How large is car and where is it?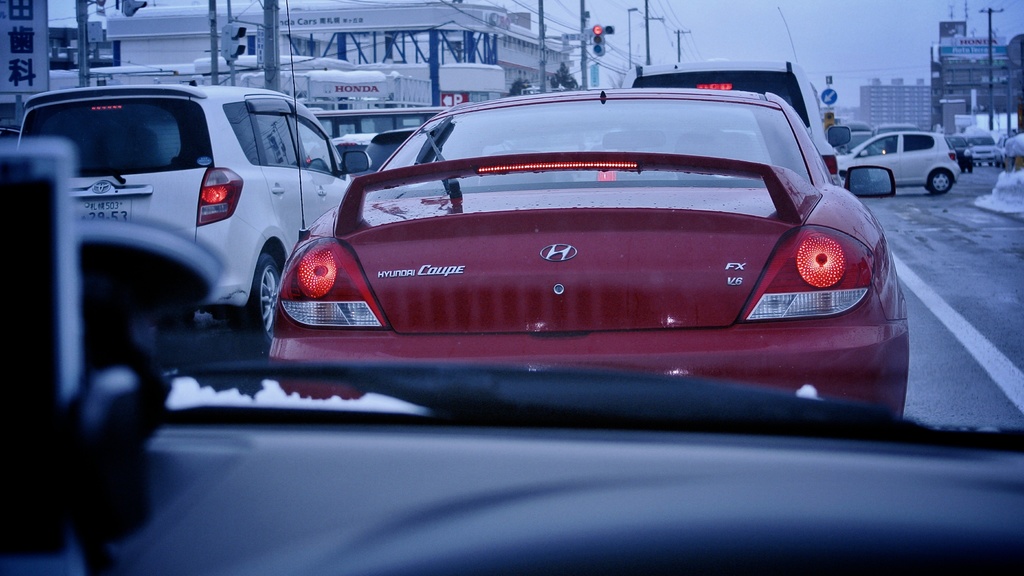
Bounding box: 621/6/851/189.
